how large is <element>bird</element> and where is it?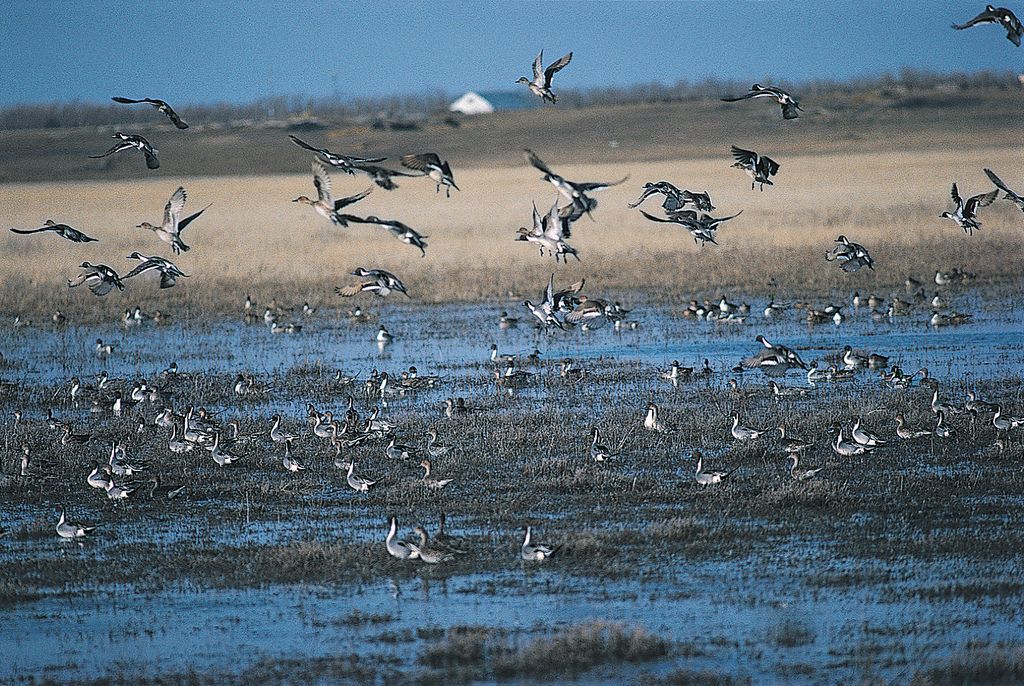
Bounding box: bbox=(364, 213, 432, 257).
